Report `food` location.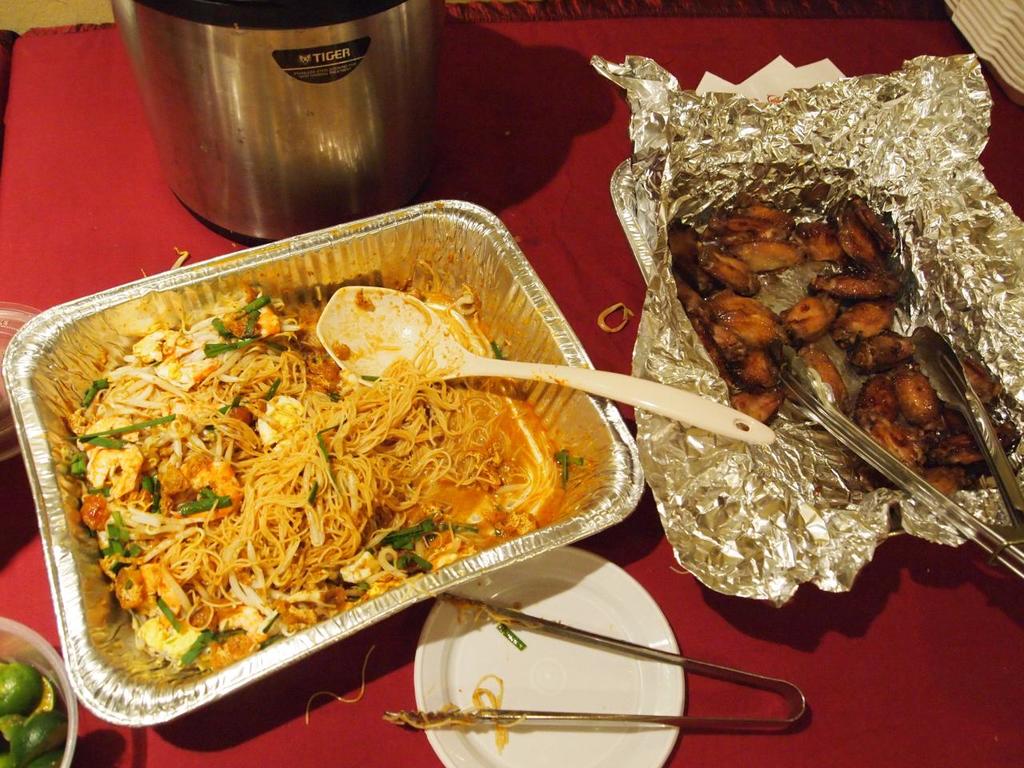
Report: left=62, top=257, right=553, bottom=677.
